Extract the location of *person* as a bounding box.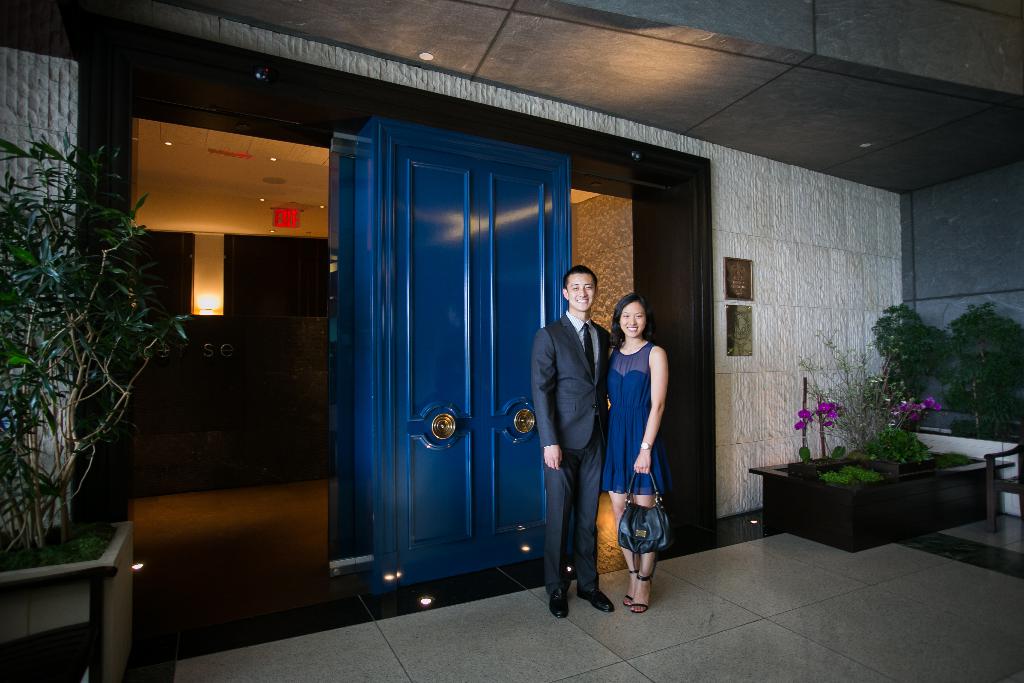
locate(605, 293, 668, 614).
